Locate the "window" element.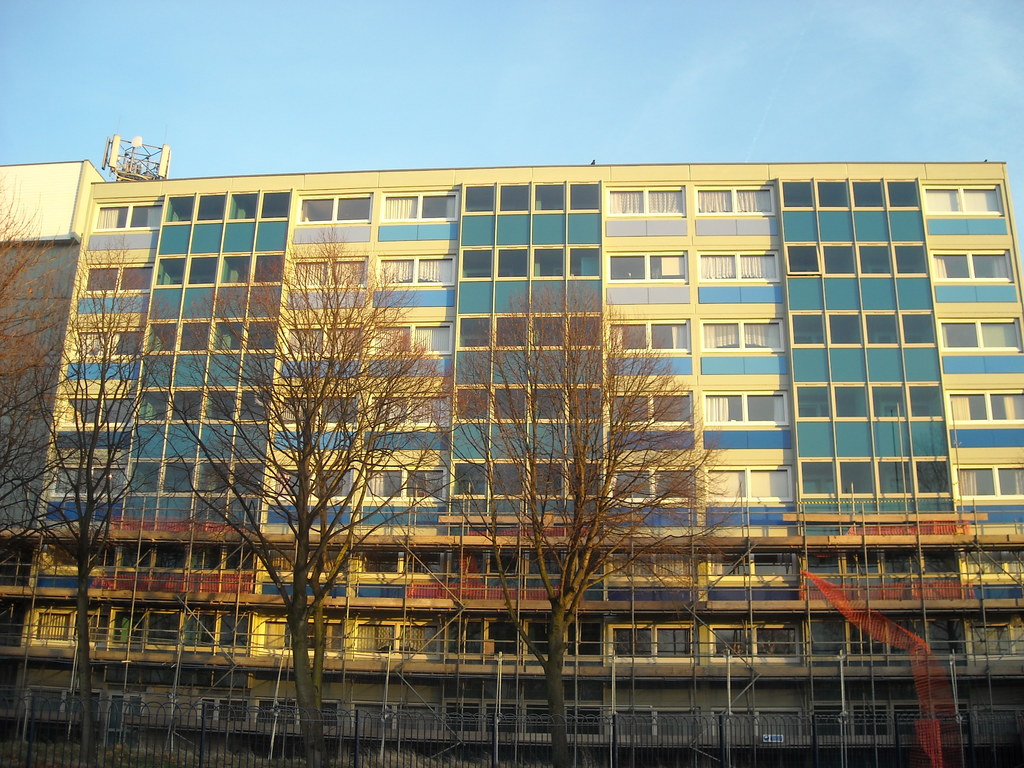
Element bbox: 855,239,896,275.
